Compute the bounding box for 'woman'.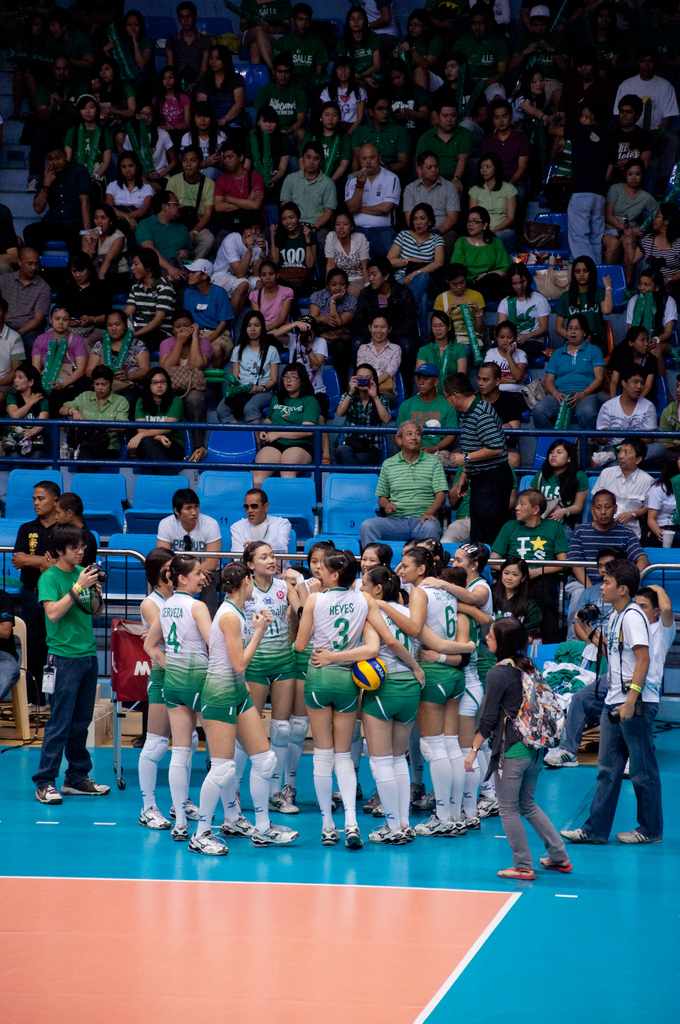
box=[420, 311, 467, 393].
